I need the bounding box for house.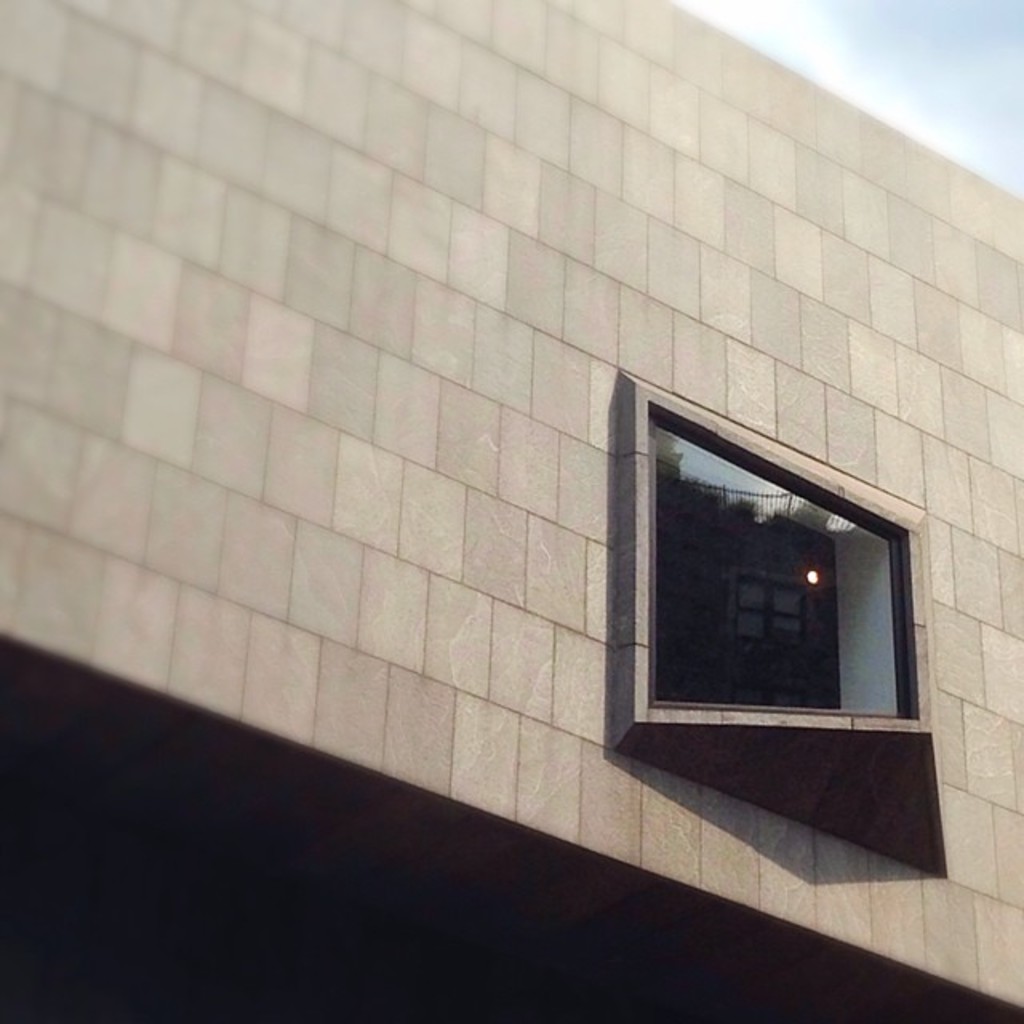
Here it is: 0, 0, 1022, 1022.
